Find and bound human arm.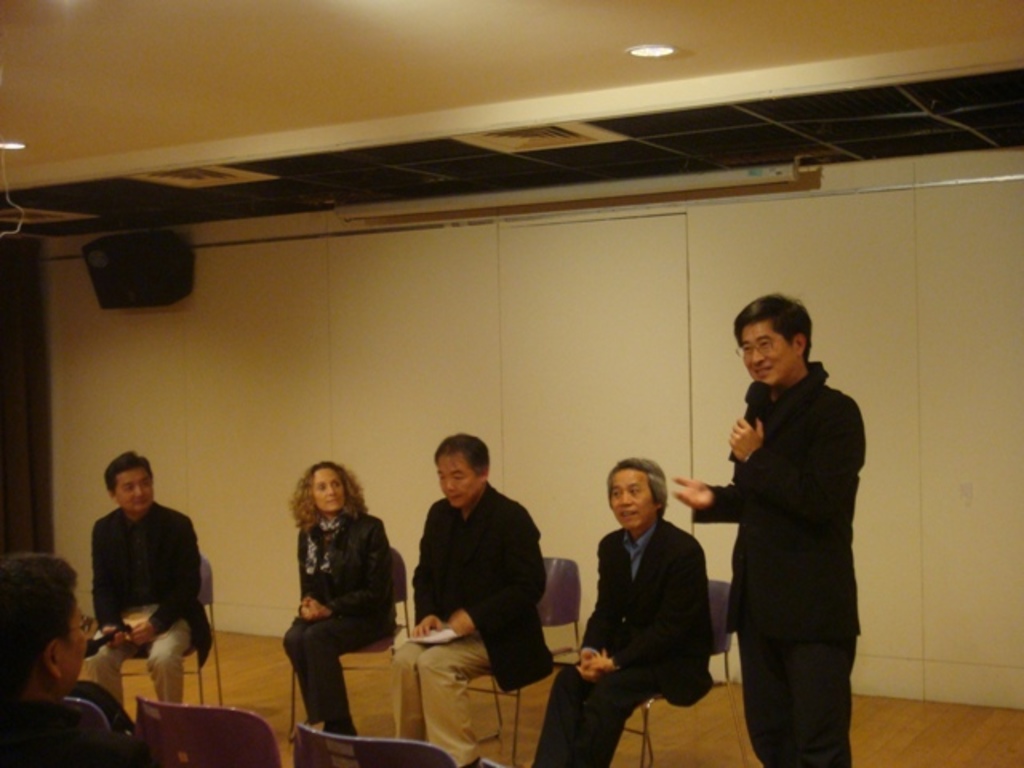
Bound: pyautogui.locateOnScreen(86, 522, 123, 650).
